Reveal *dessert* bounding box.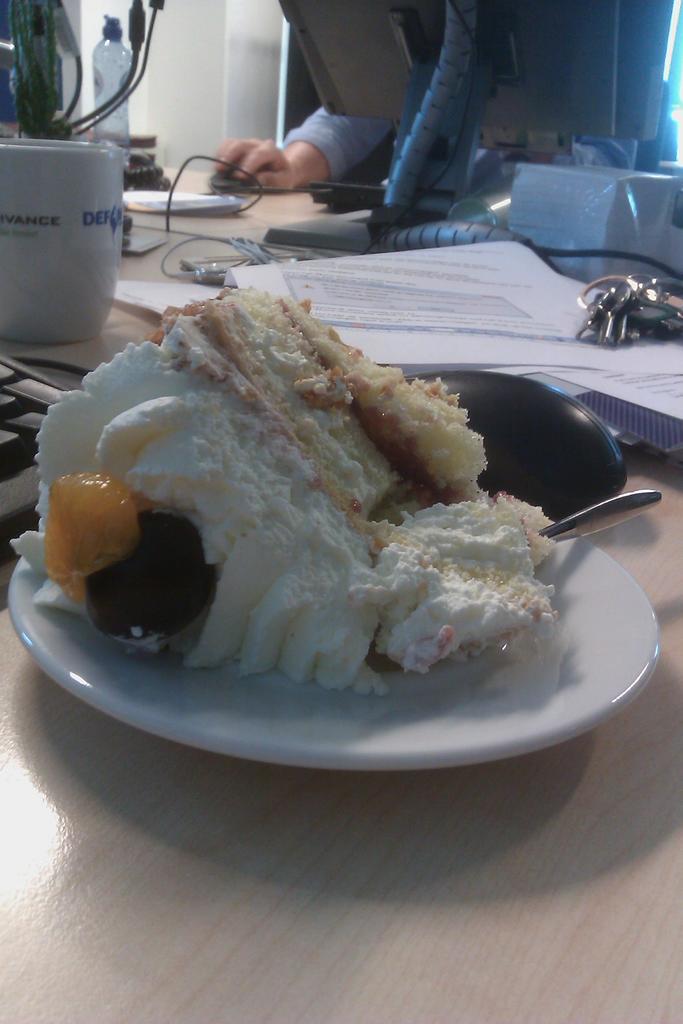
Revealed: {"x1": 60, "y1": 293, "x2": 595, "y2": 719}.
